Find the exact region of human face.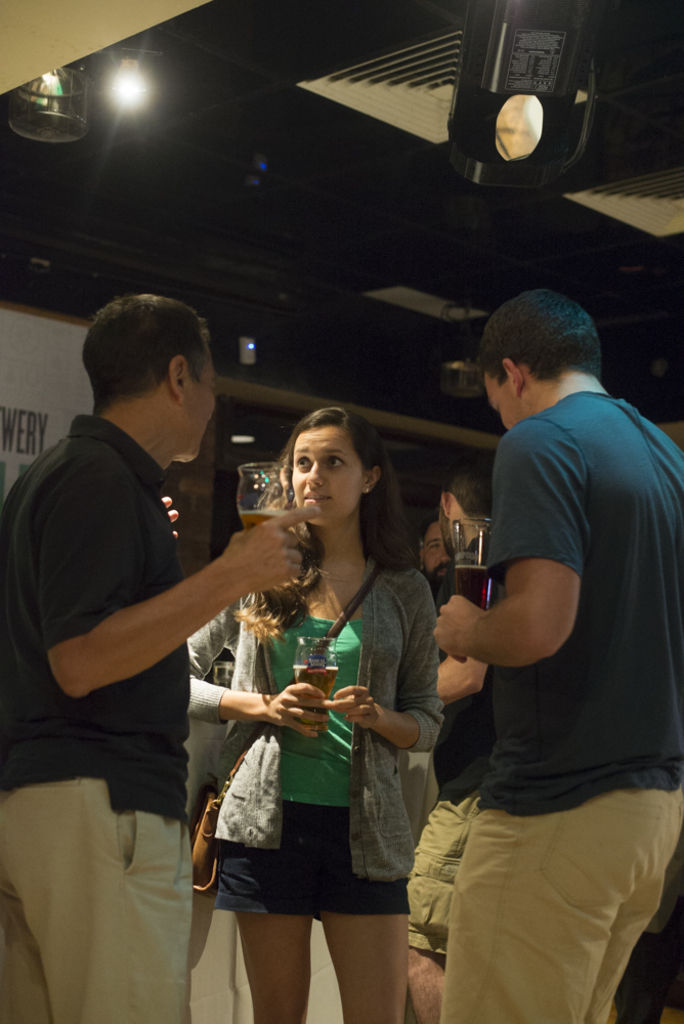
Exact region: x1=484, y1=377, x2=511, y2=433.
